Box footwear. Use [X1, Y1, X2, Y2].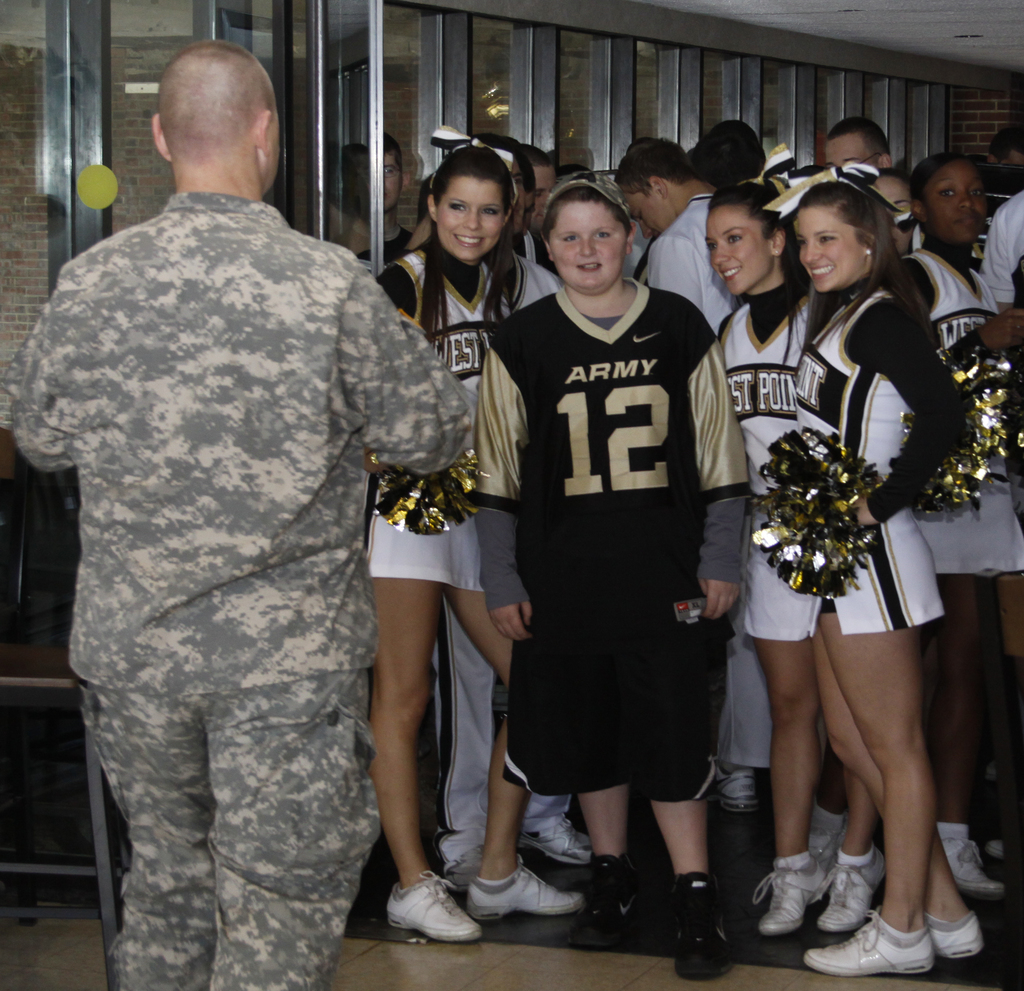
[717, 764, 762, 812].
